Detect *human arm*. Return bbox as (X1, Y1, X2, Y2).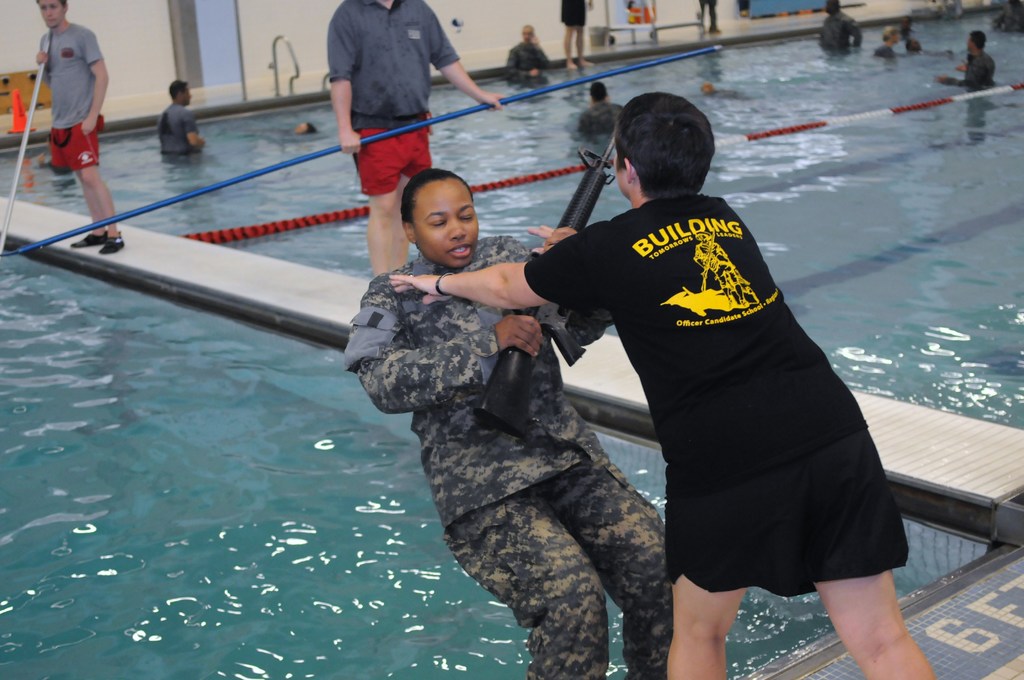
(499, 48, 540, 77).
